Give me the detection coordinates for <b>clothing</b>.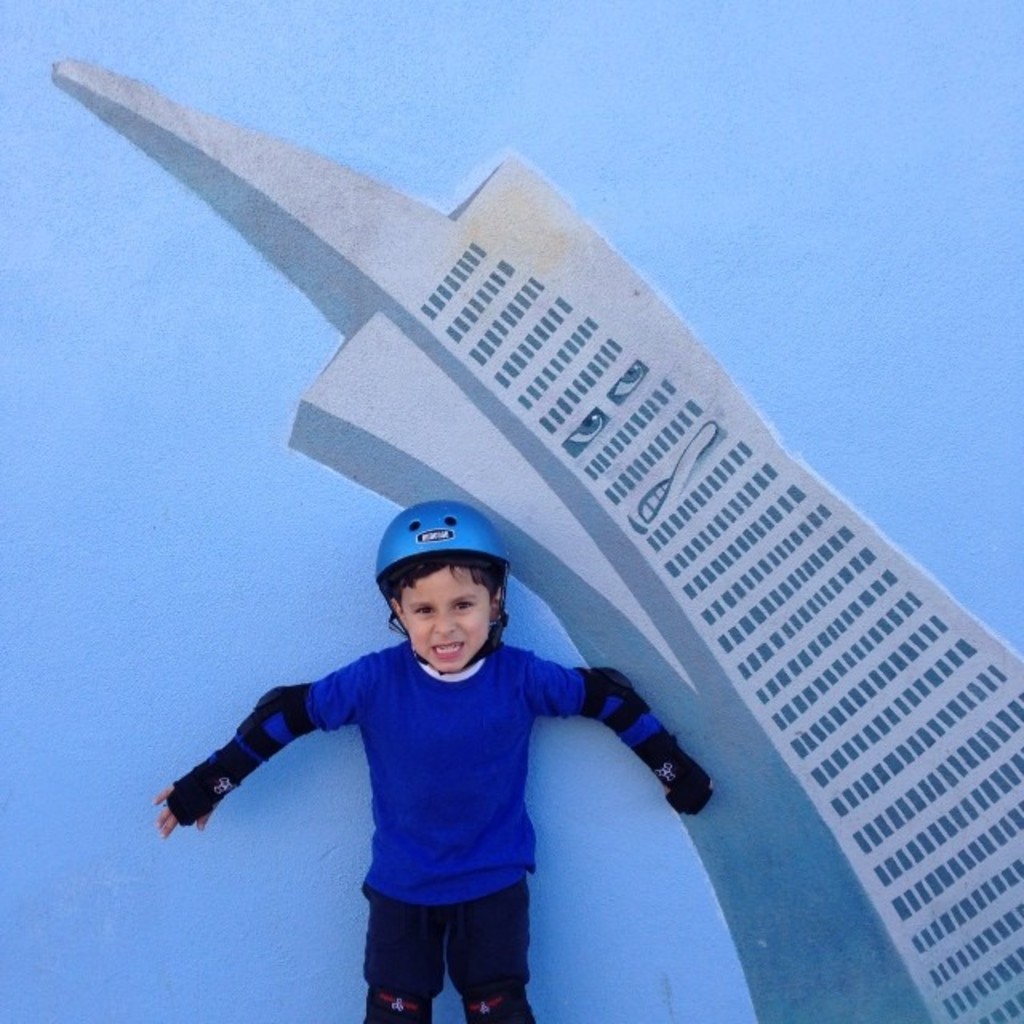
x1=168, y1=635, x2=709, y2=1022.
